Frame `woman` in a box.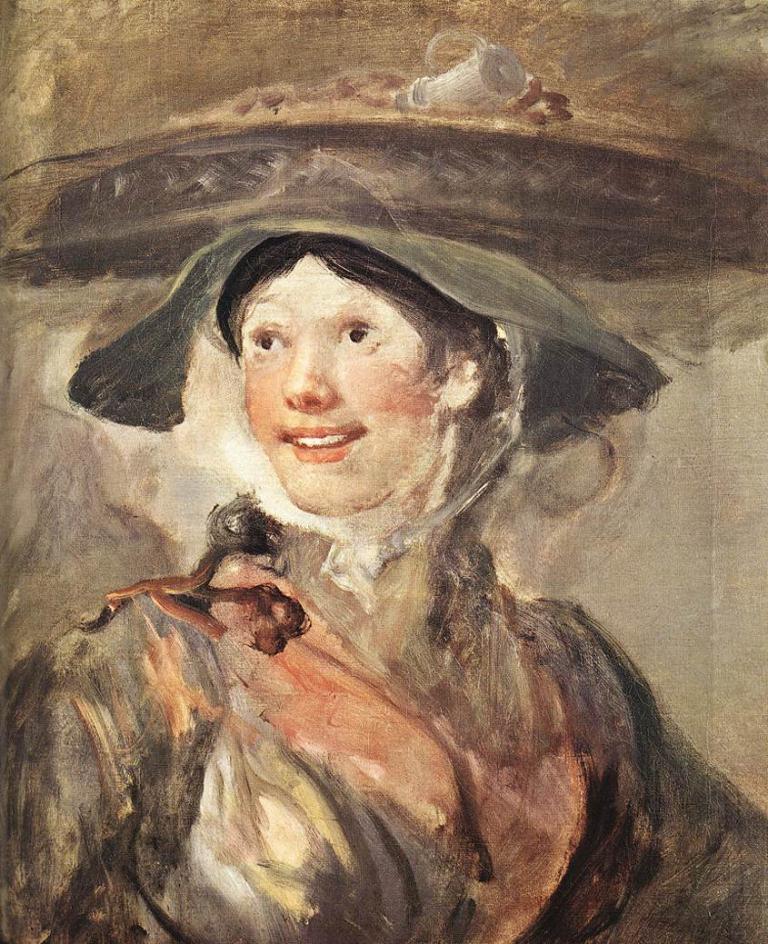
{"x1": 21, "y1": 127, "x2": 745, "y2": 935}.
